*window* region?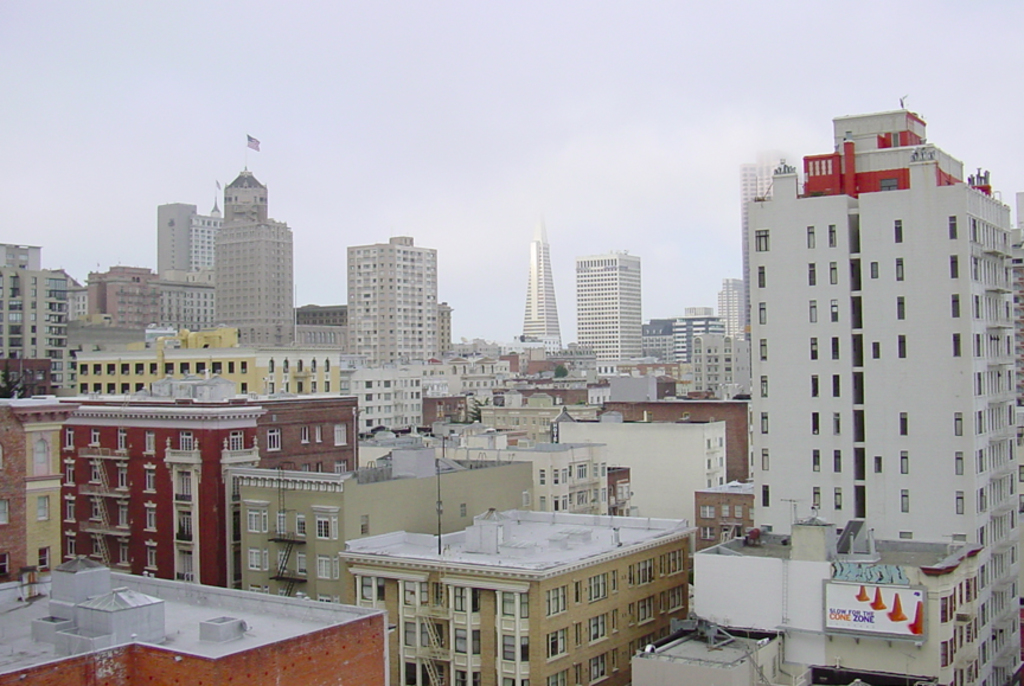
407, 623, 430, 642
